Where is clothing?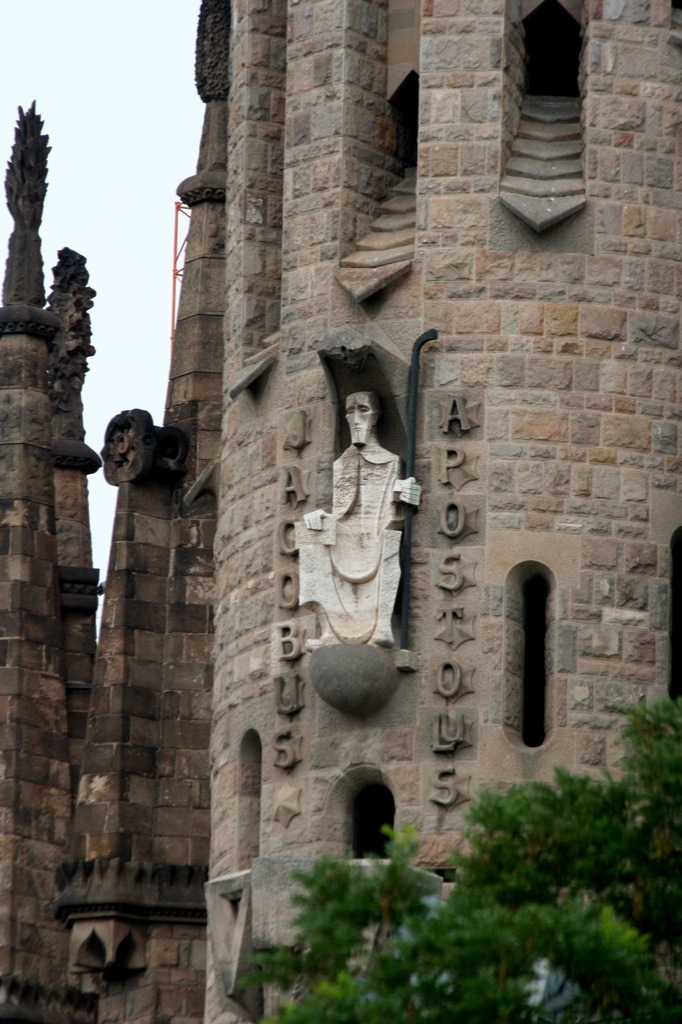
<box>309,342,409,661</box>.
